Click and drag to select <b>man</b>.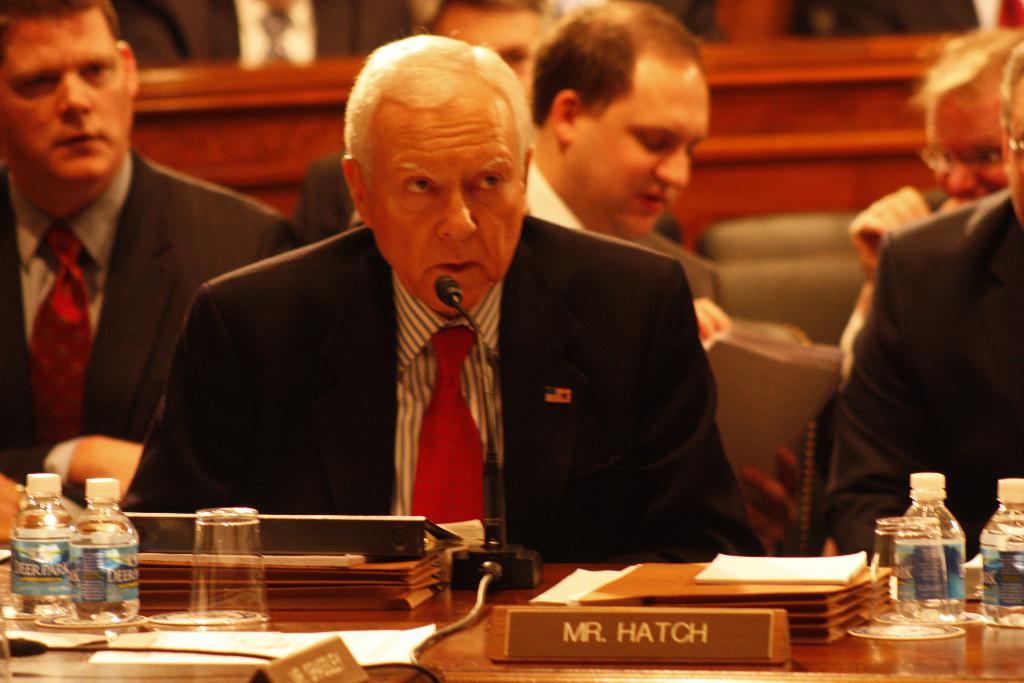
Selection: [817, 21, 1023, 477].
